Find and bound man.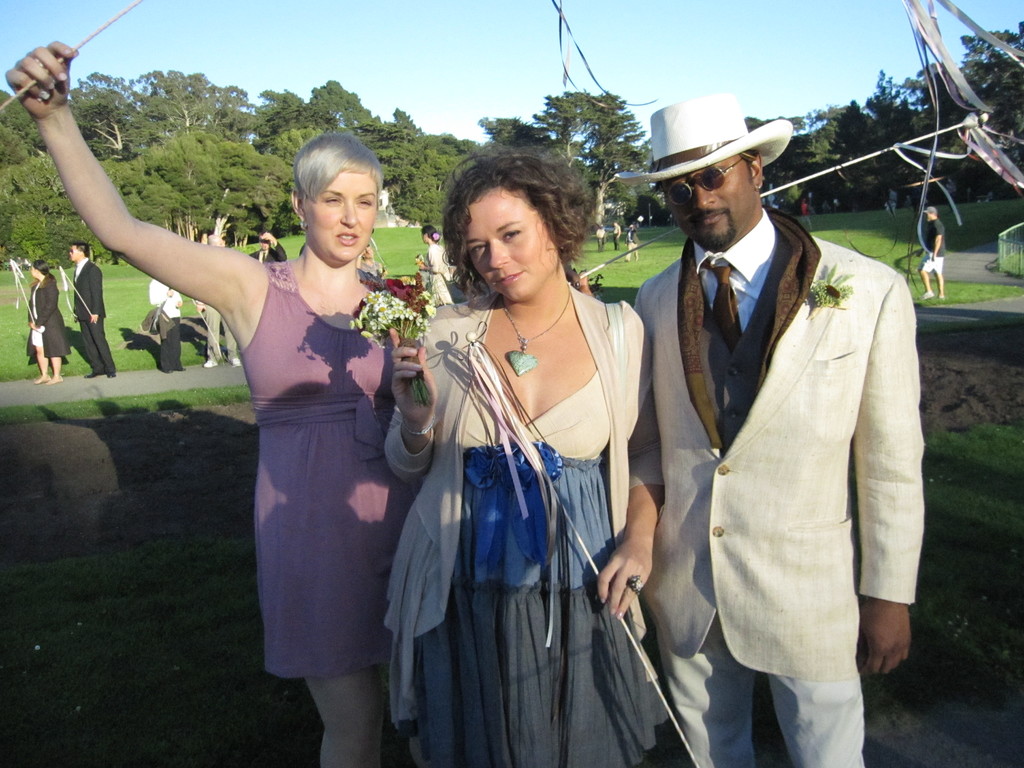
Bound: locate(250, 229, 286, 264).
